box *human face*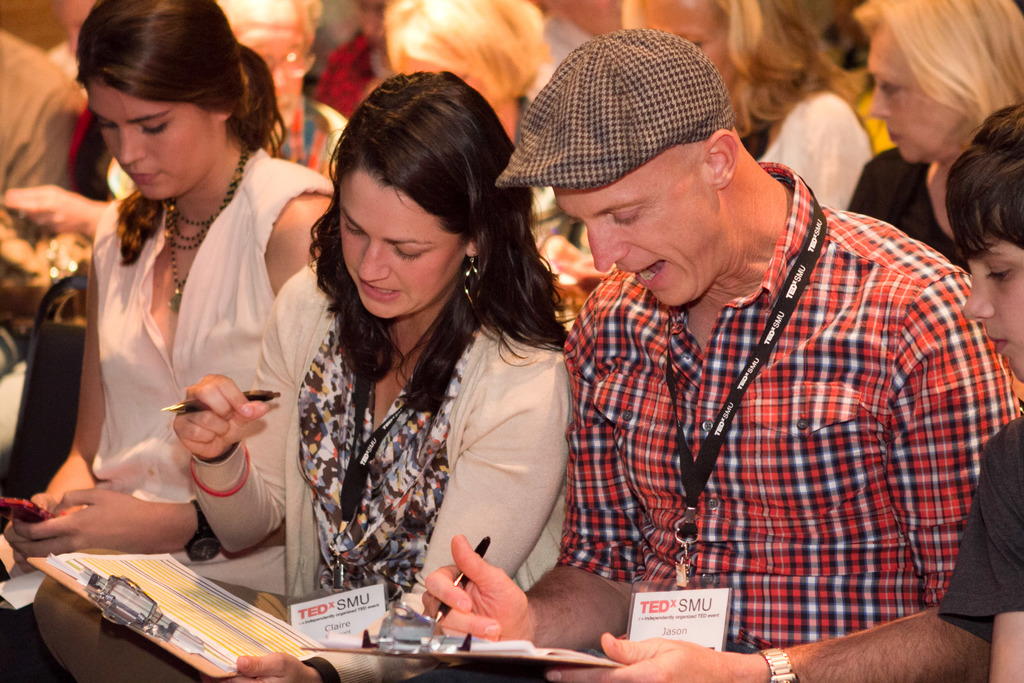
bbox=[641, 0, 742, 97]
